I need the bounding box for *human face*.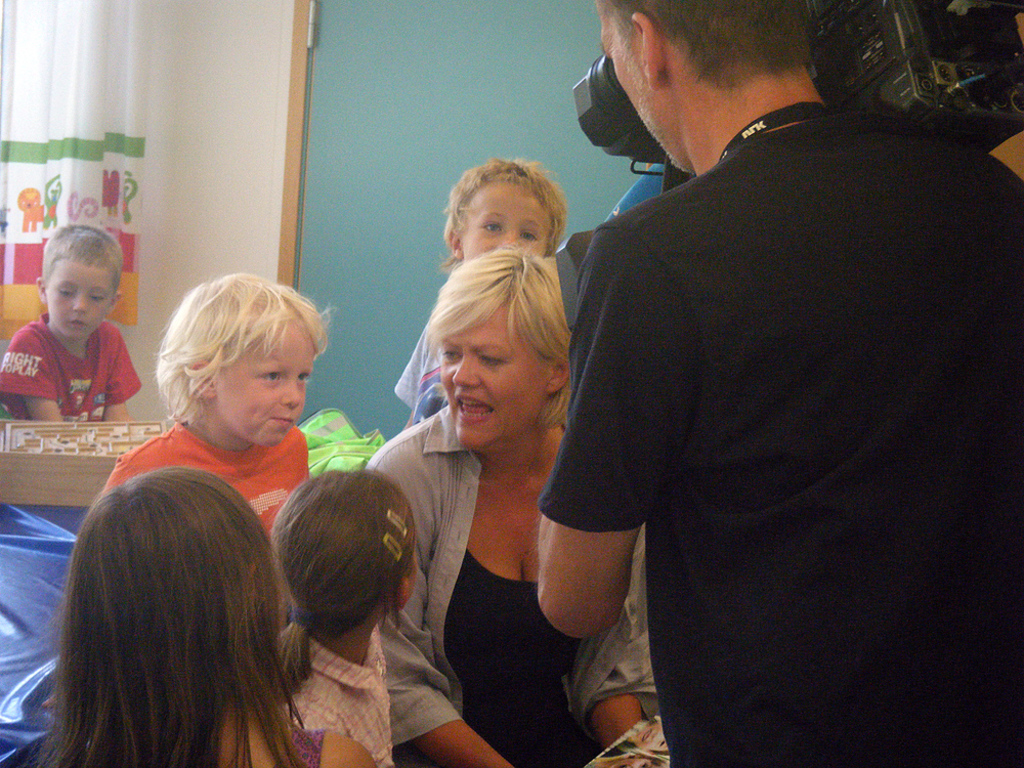
Here it is: (43, 253, 112, 336).
